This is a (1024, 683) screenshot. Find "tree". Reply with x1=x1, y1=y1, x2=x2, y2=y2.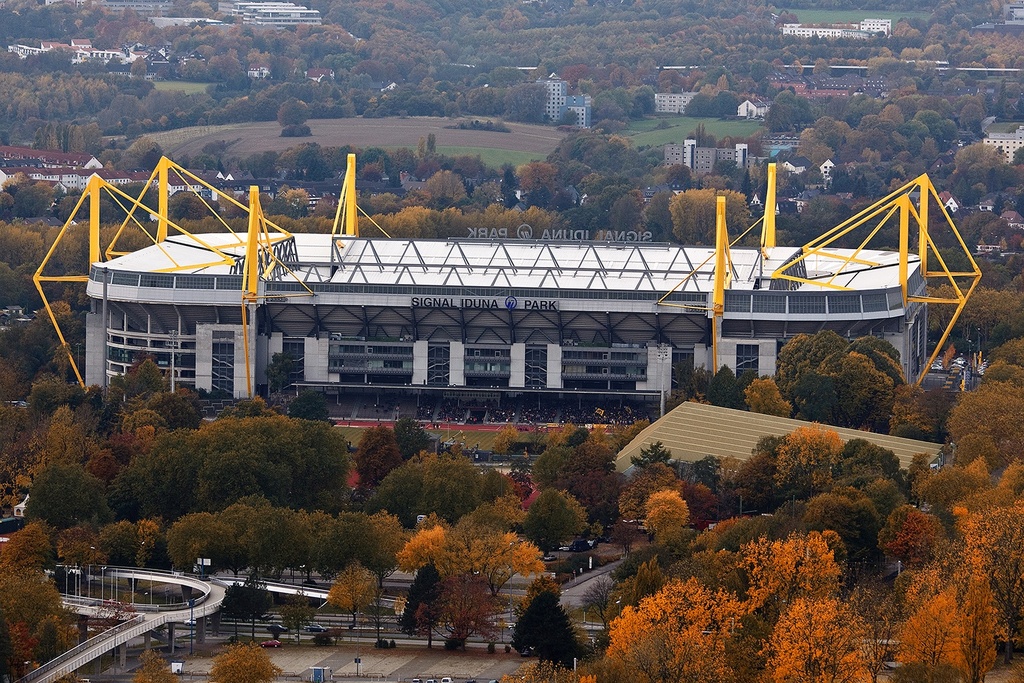
x1=895, y1=15, x2=928, y2=41.
